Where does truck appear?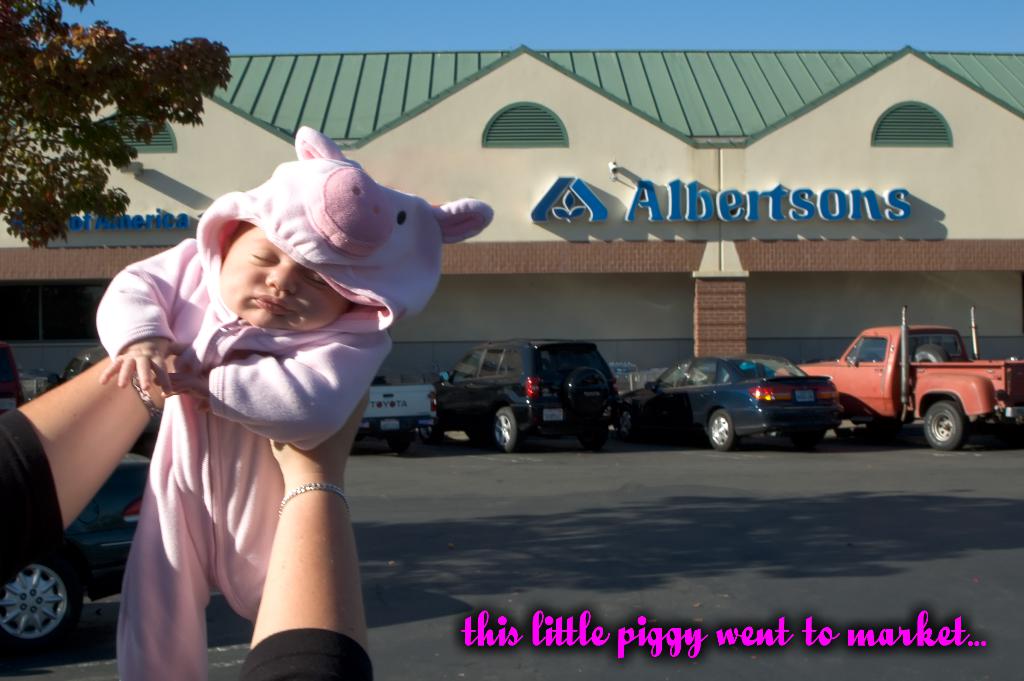
Appears at box=[362, 379, 440, 447].
